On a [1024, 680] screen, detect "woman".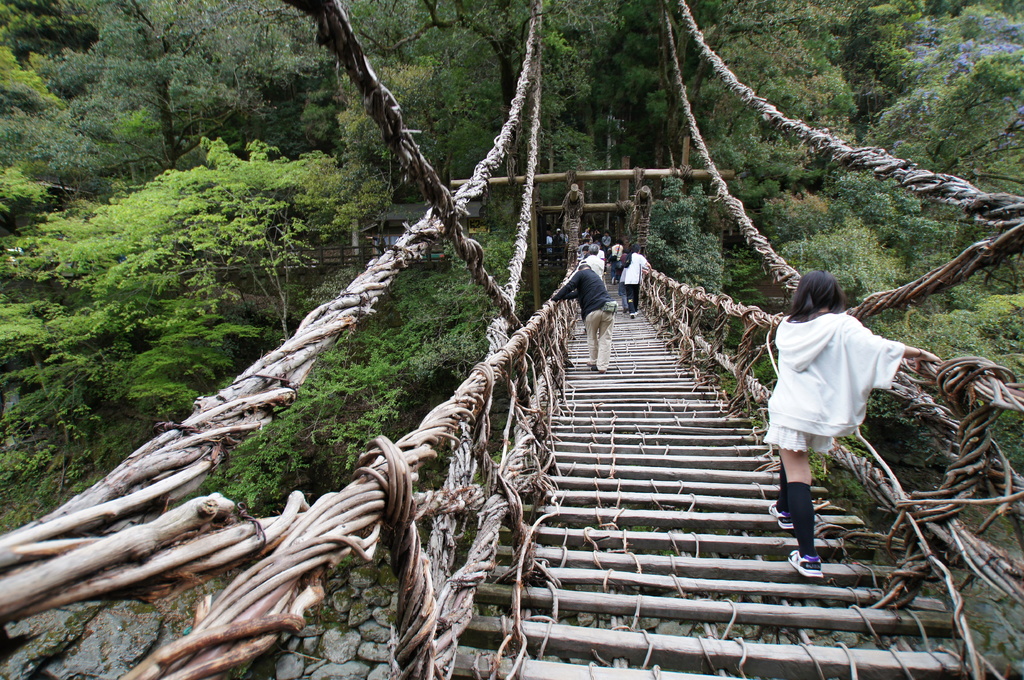
box(620, 243, 648, 316).
